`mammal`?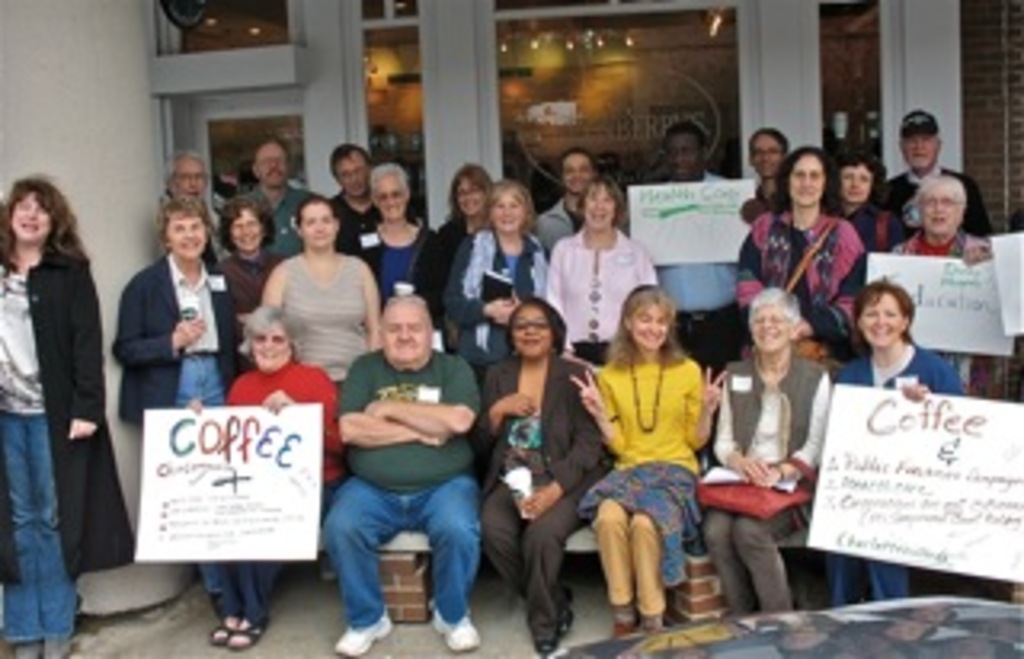
pyautogui.locateOnScreen(352, 154, 438, 307)
